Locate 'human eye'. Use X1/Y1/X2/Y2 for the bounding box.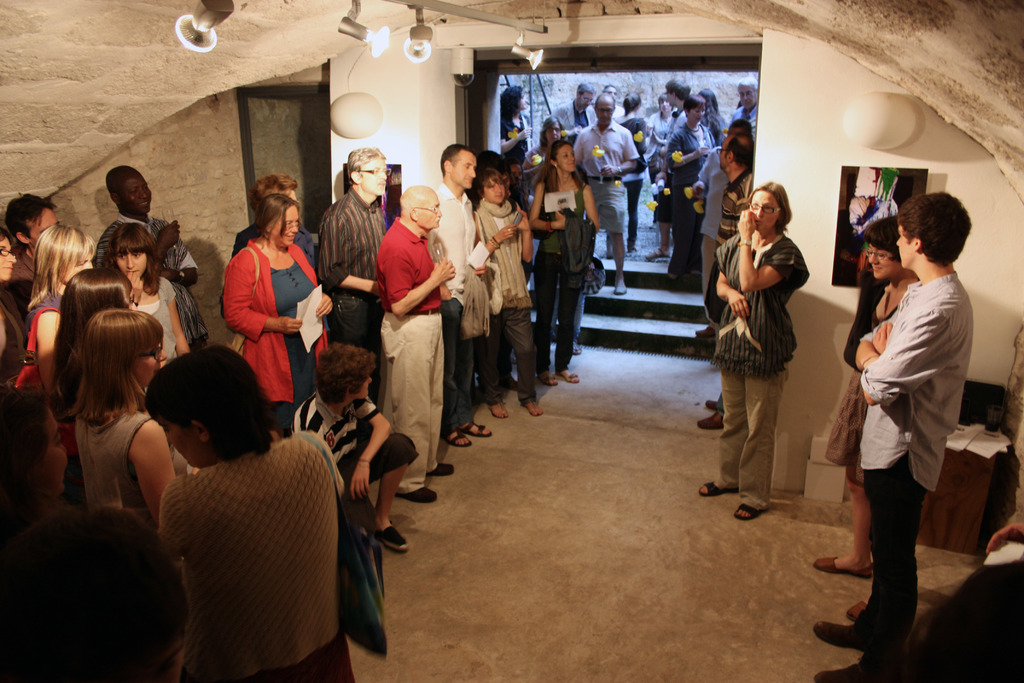
115/253/131/262.
